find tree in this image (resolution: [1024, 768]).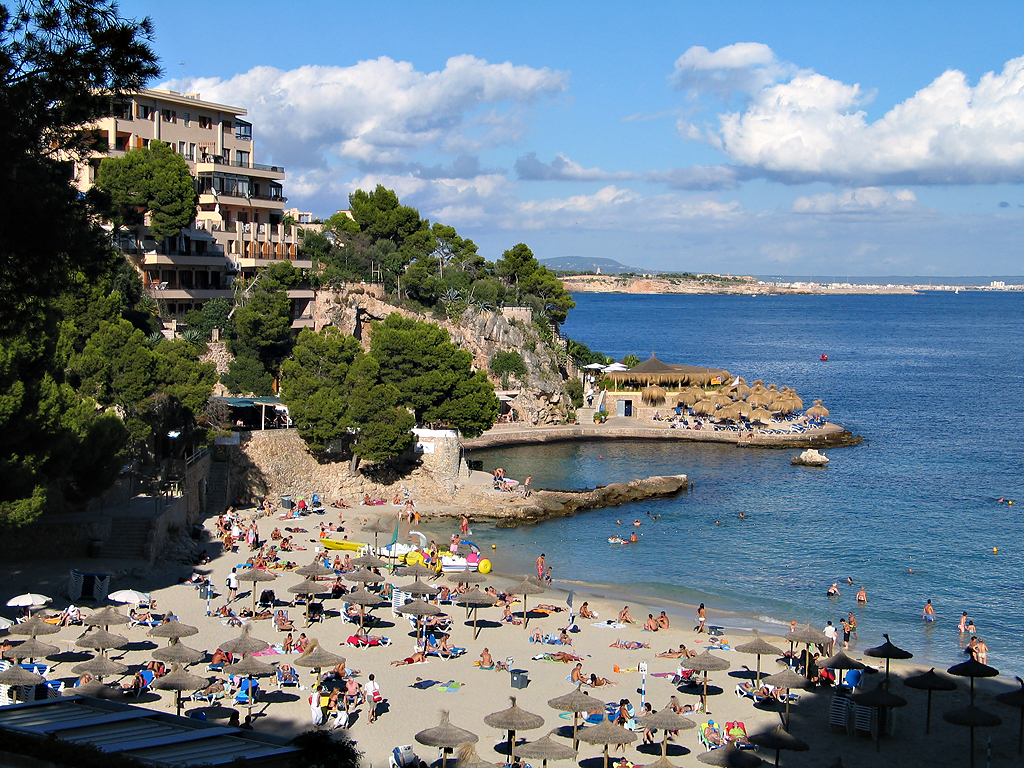
<bbox>288, 221, 348, 277</bbox>.
